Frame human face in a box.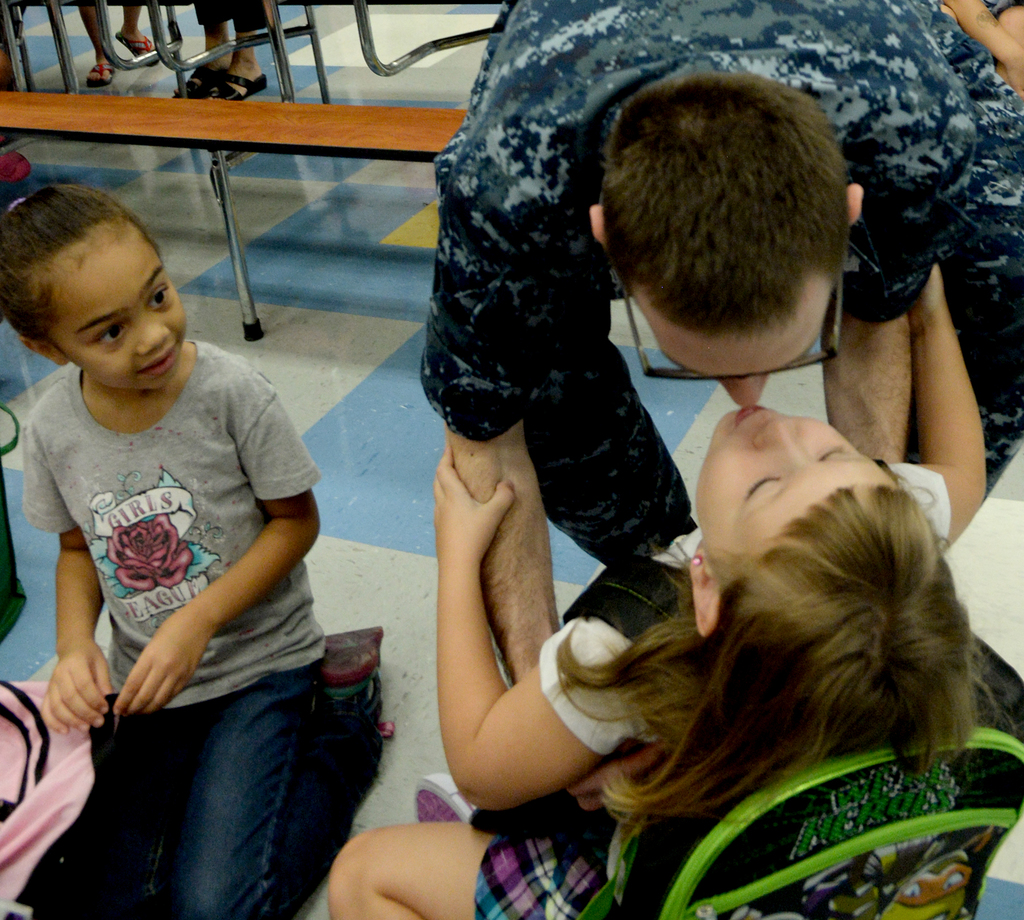
bbox=(35, 224, 188, 391).
